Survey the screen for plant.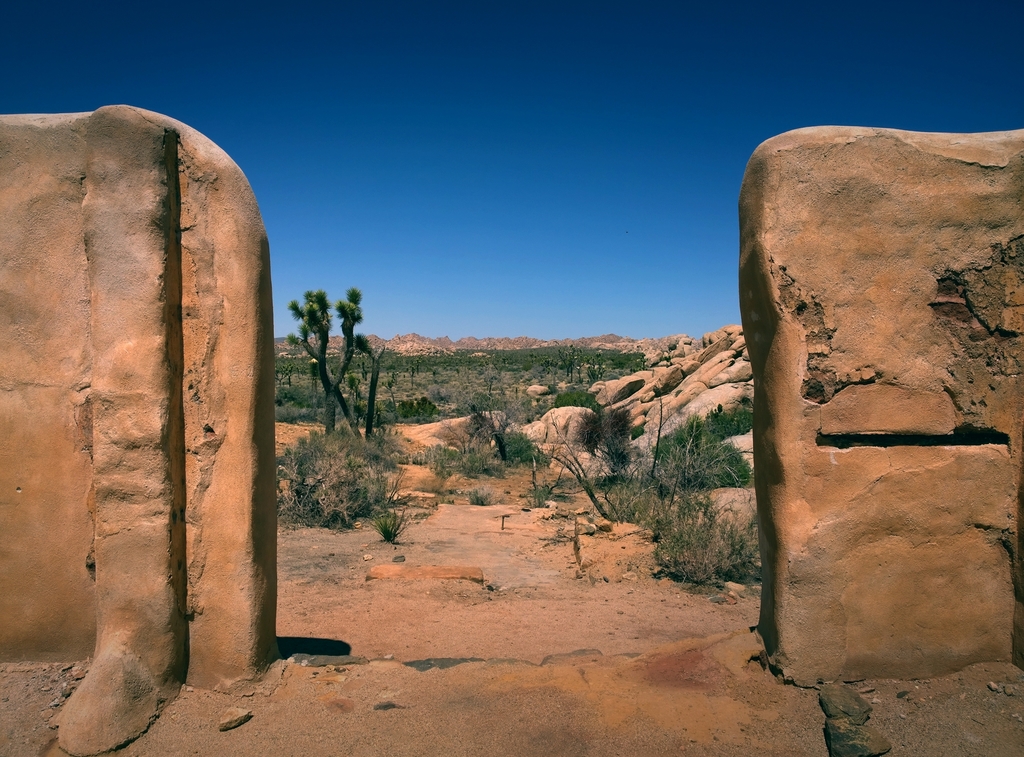
Survey found: box(275, 426, 410, 532).
